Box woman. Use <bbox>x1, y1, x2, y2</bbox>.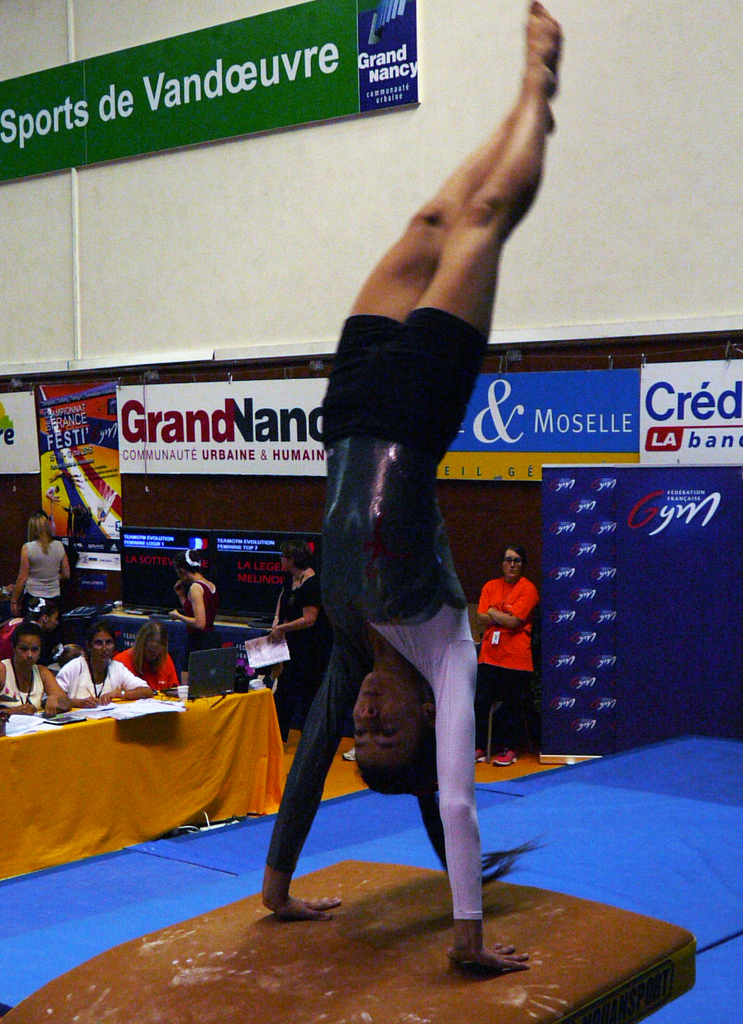
<bbox>473, 541, 536, 765</bbox>.
